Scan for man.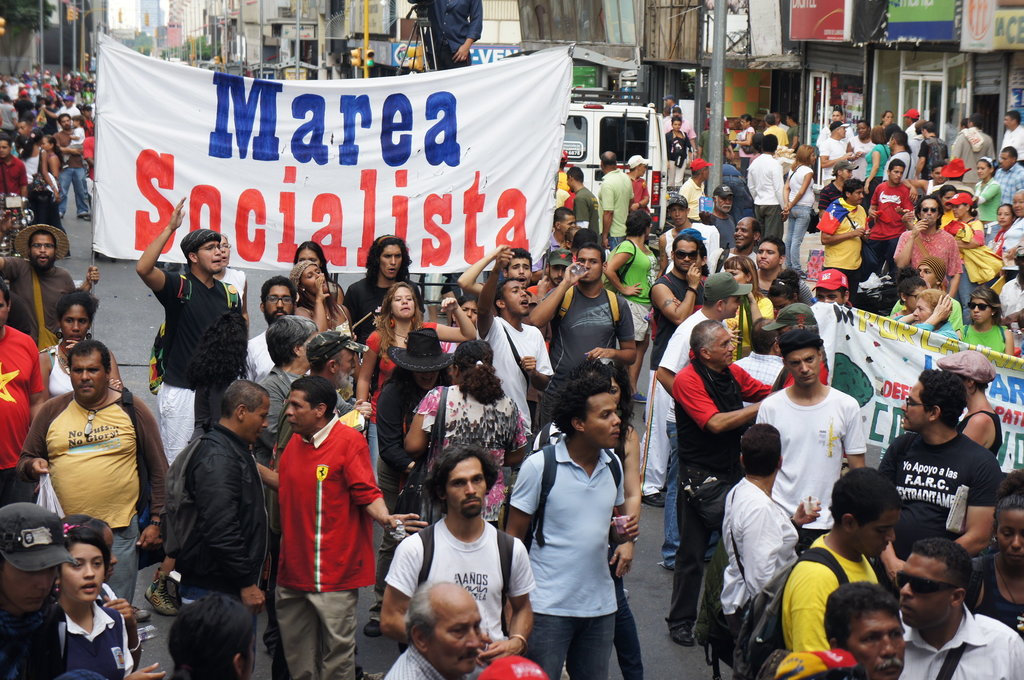
Scan result: detection(542, 205, 576, 259).
